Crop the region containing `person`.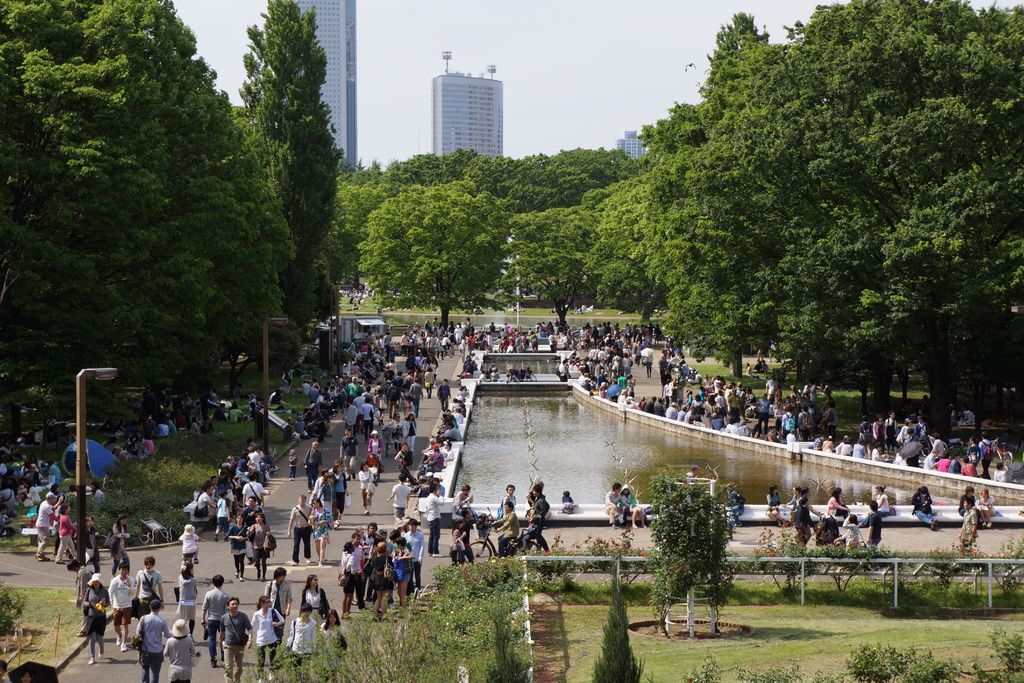
Crop region: {"x1": 369, "y1": 429, "x2": 382, "y2": 464}.
